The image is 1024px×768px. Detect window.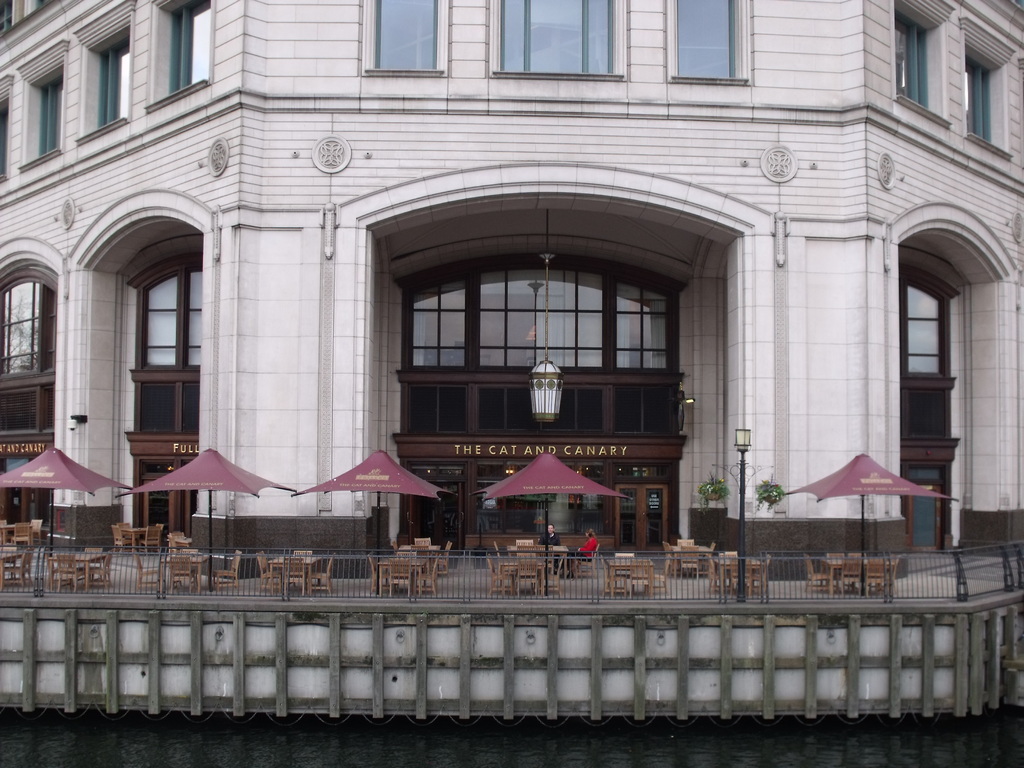
Detection: [x1=892, y1=16, x2=928, y2=104].
